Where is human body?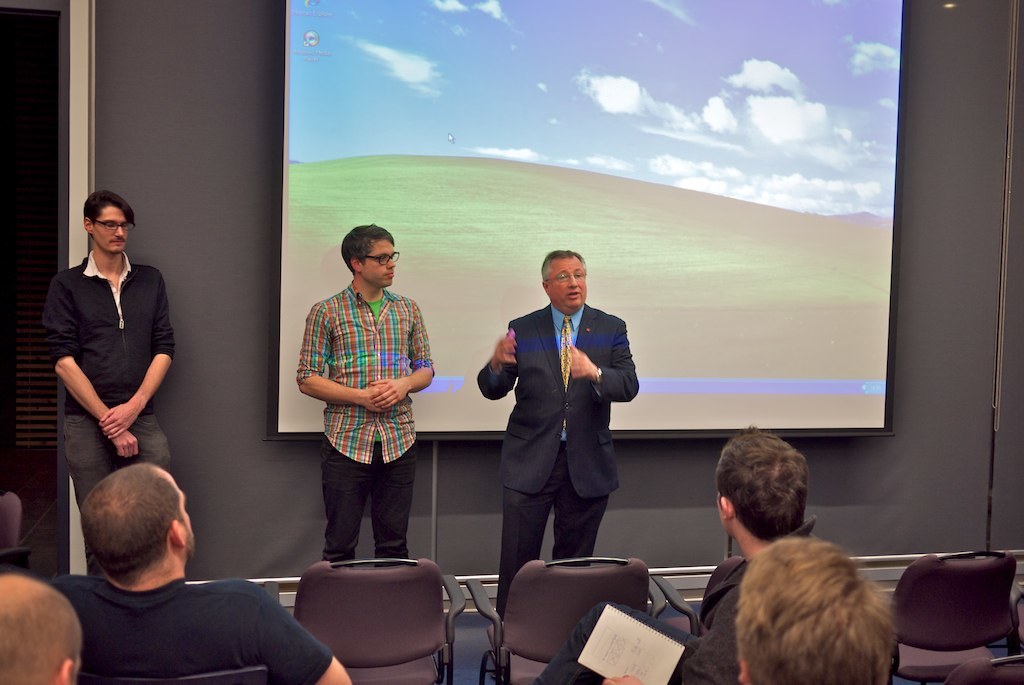
bbox(39, 571, 356, 684).
